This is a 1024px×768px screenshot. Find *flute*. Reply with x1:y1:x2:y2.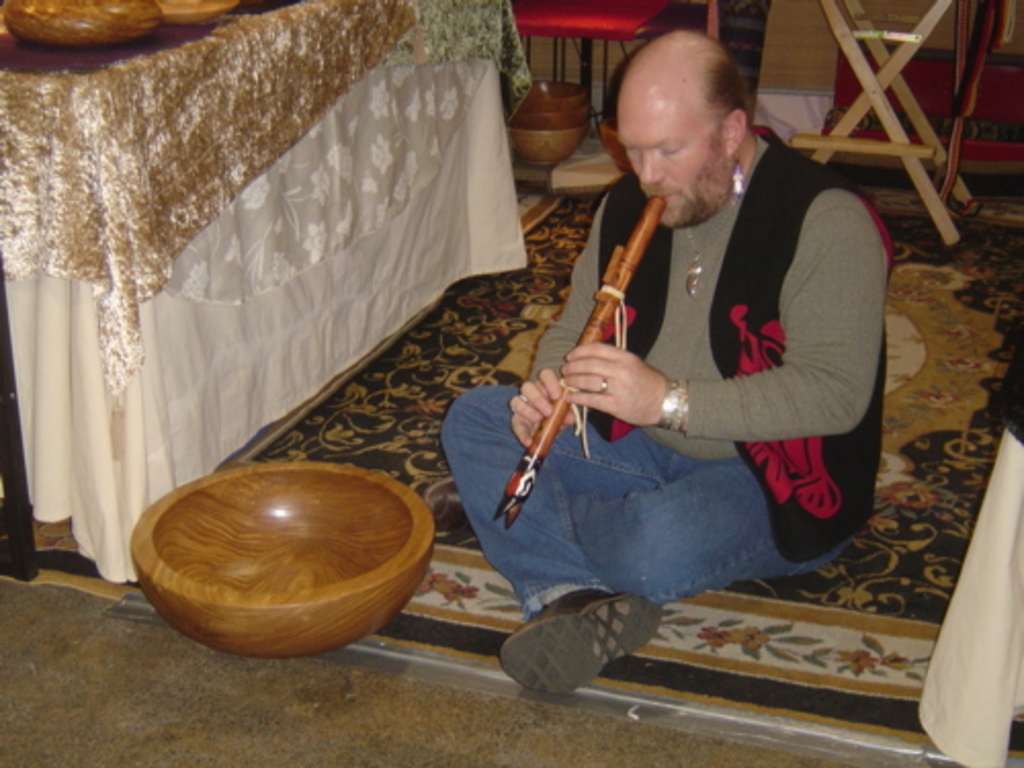
498:193:668:526.
